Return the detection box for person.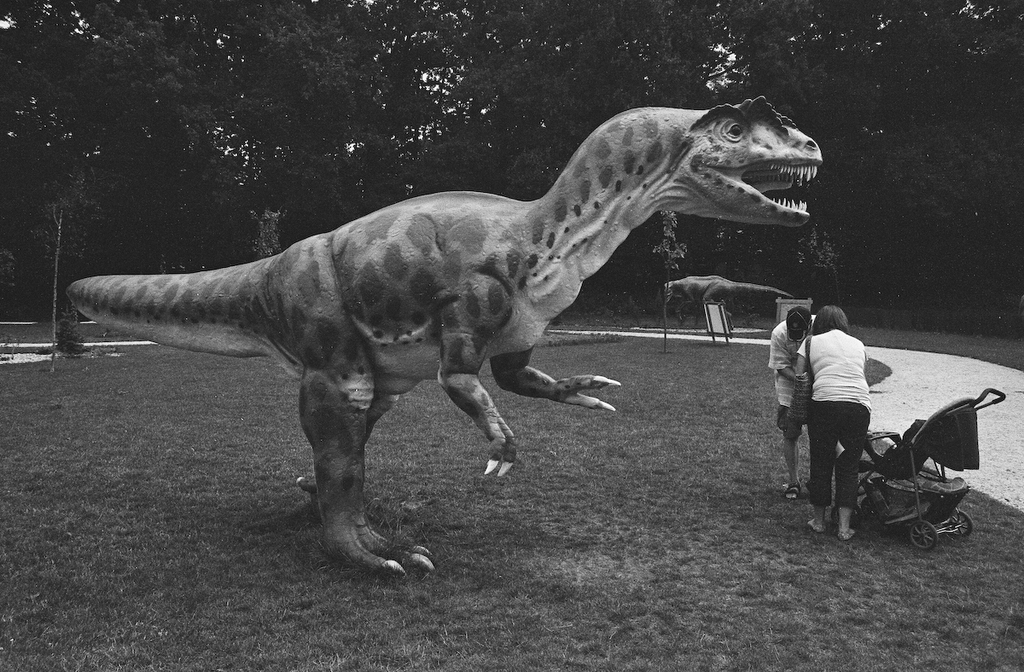
[left=766, top=307, right=812, bottom=501].
